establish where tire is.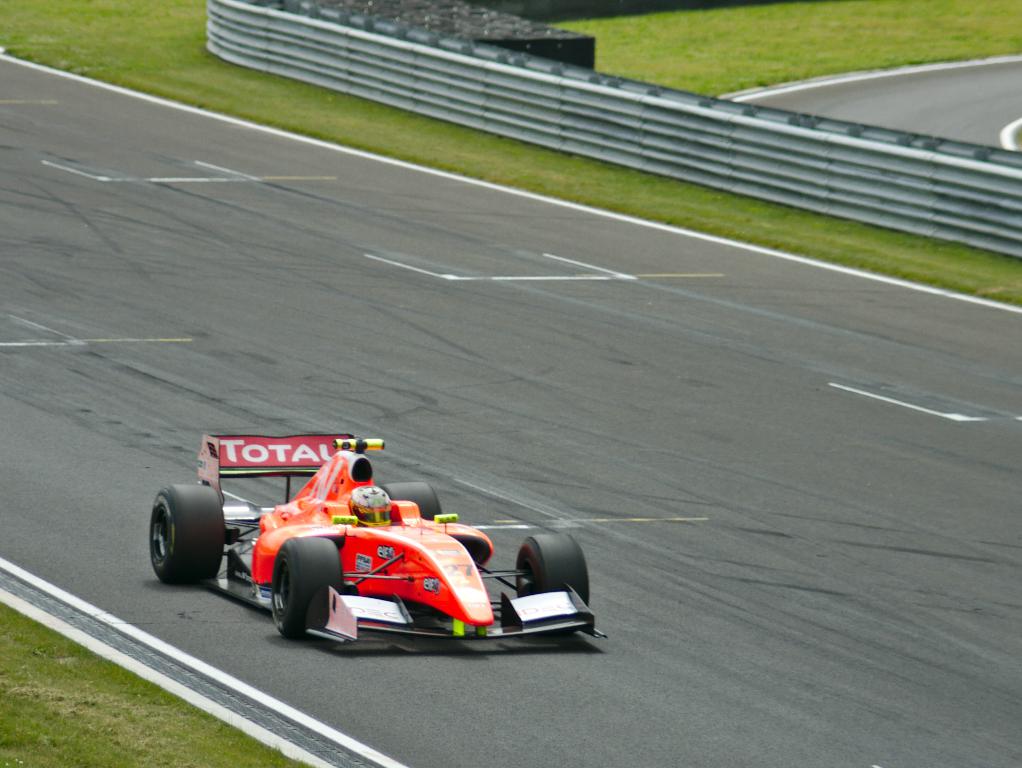
Established at l=516, t=531, r=589, b=631.
